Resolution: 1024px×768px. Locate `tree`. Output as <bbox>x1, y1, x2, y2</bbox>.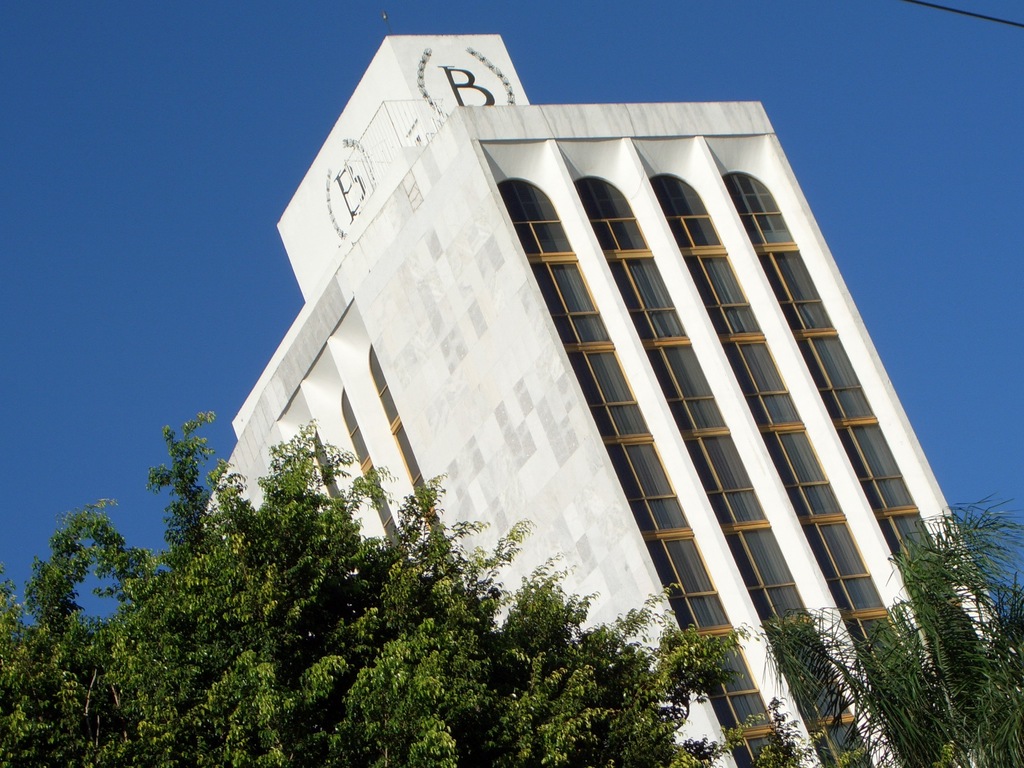
<bbox>0, 406, 755, 767</bbox>.
